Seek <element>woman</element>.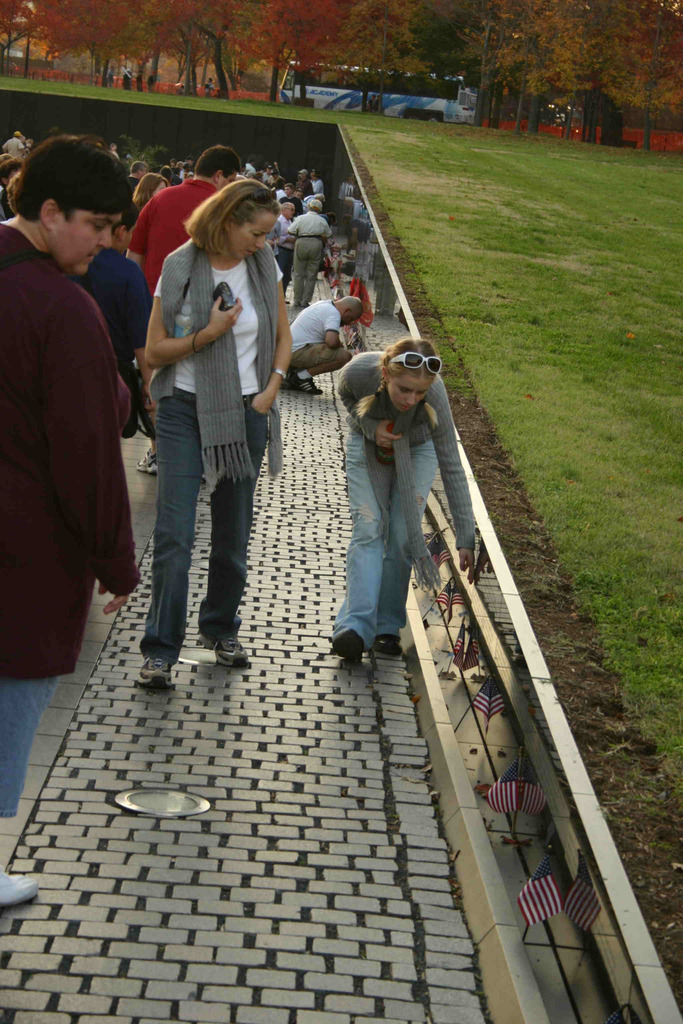
box=[268, 202, 289, 267].
